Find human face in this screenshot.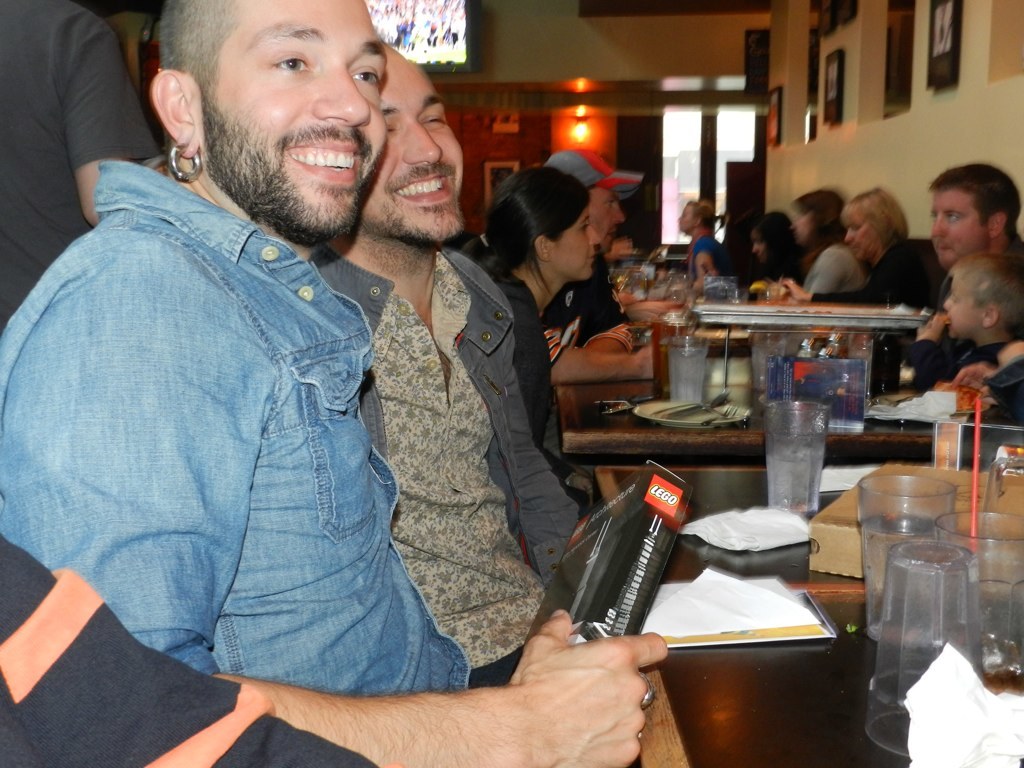
The bounding box for human face is region(933, 266, 989, 333).
